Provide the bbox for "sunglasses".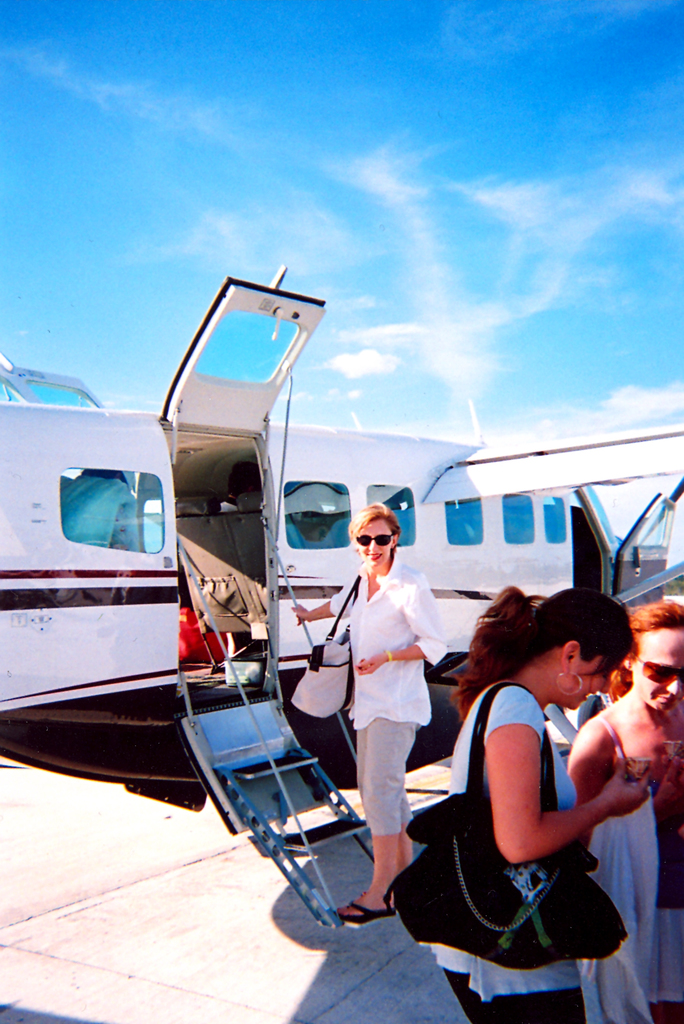
l=358, t=532, r=395, b=544.
